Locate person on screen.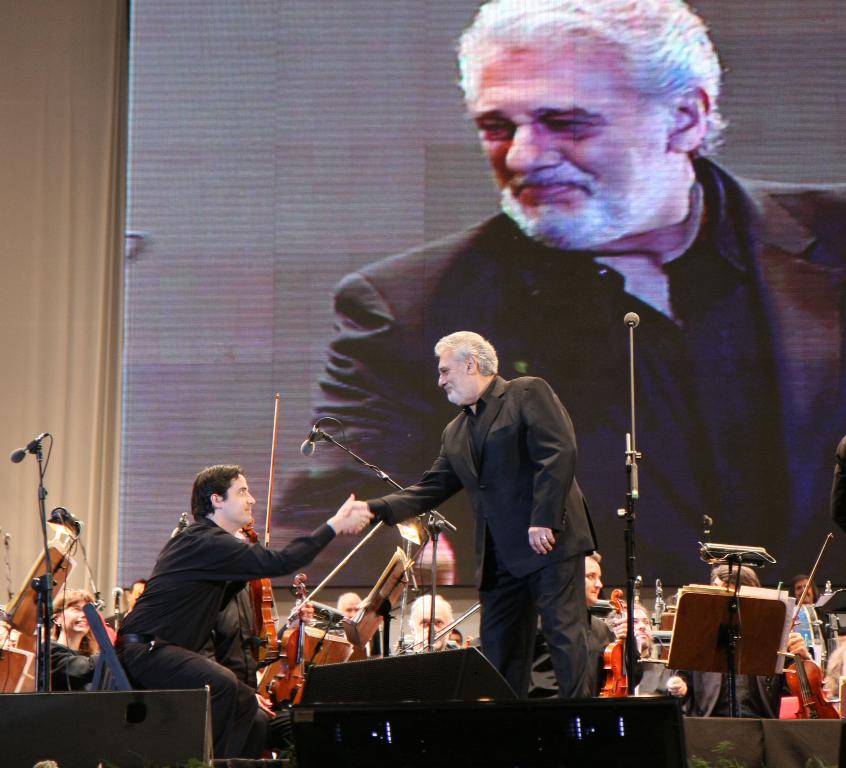
On screen at 334,327,601,698.
